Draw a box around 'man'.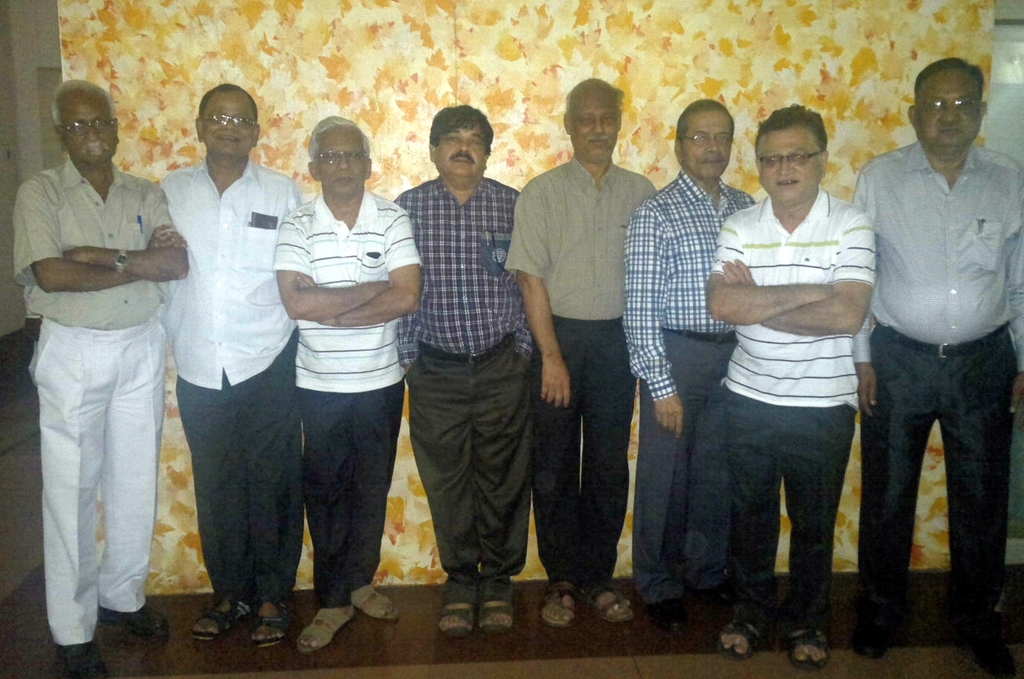
pyautogui.locateOnScreen(711, 105, 885, 673).
